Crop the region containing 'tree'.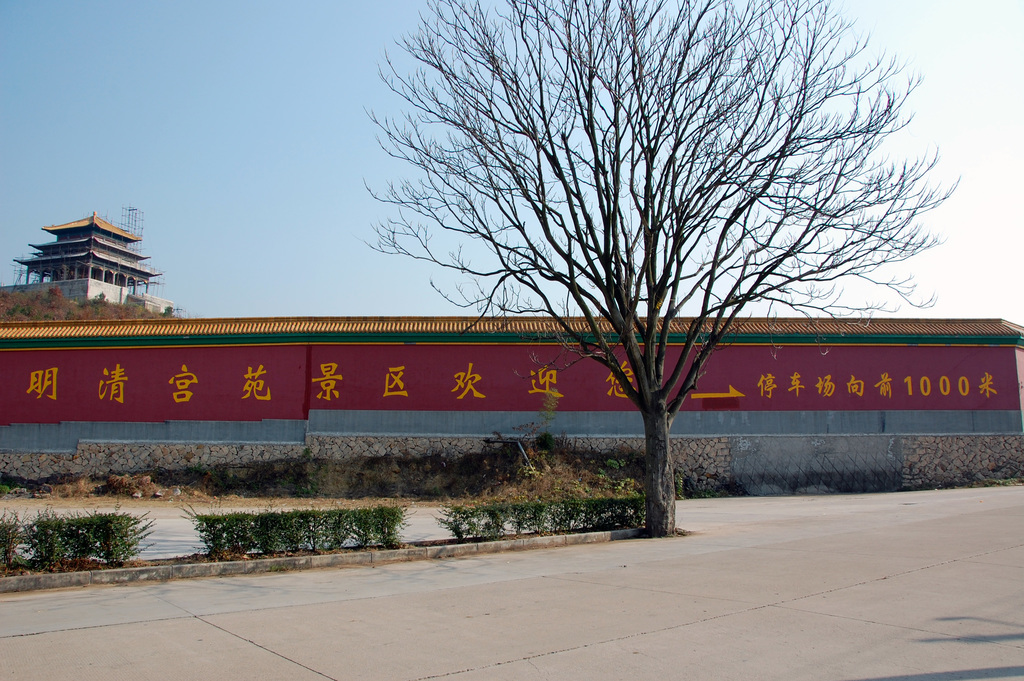
Crop region: bbox=[323, 0, 959, 529].
